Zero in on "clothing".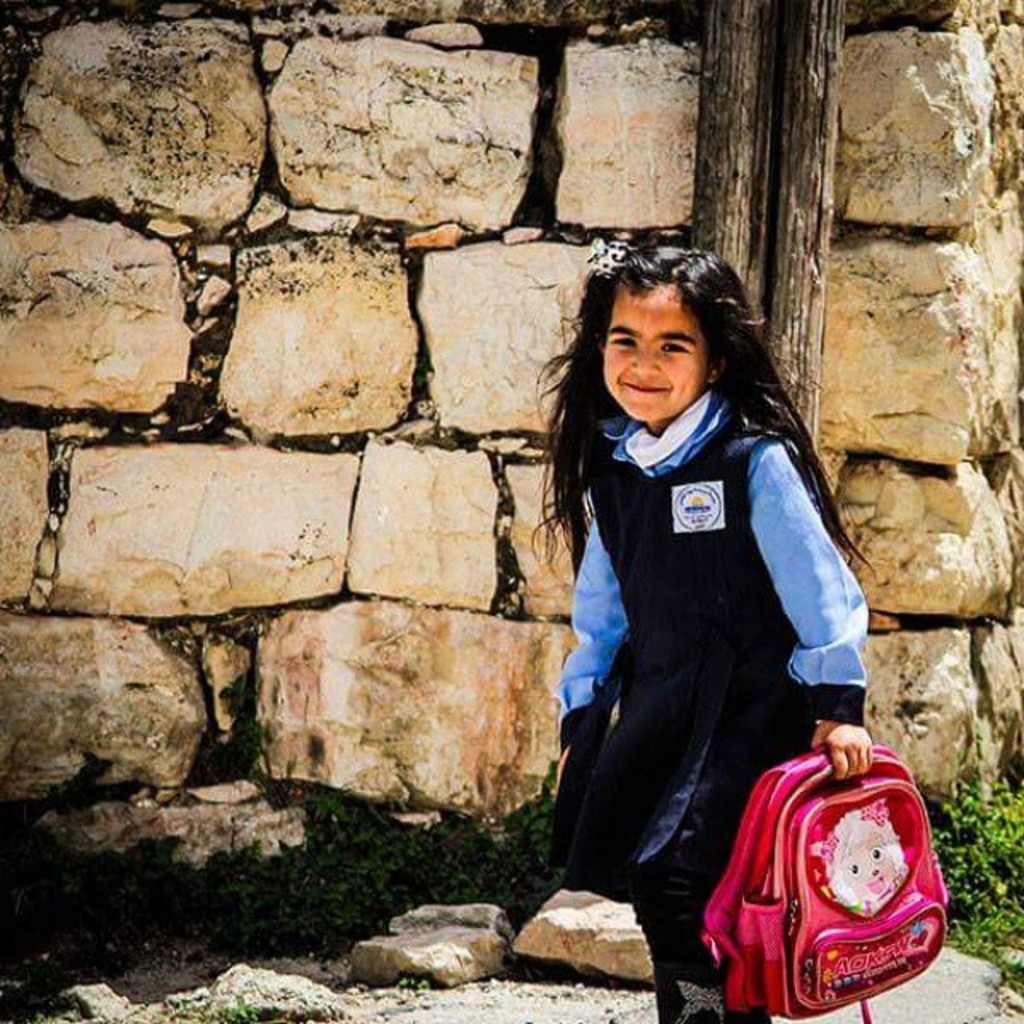
Zeroed in: {"x1": 538, "y1": 323, "x2": 883, "y2": 942}.
